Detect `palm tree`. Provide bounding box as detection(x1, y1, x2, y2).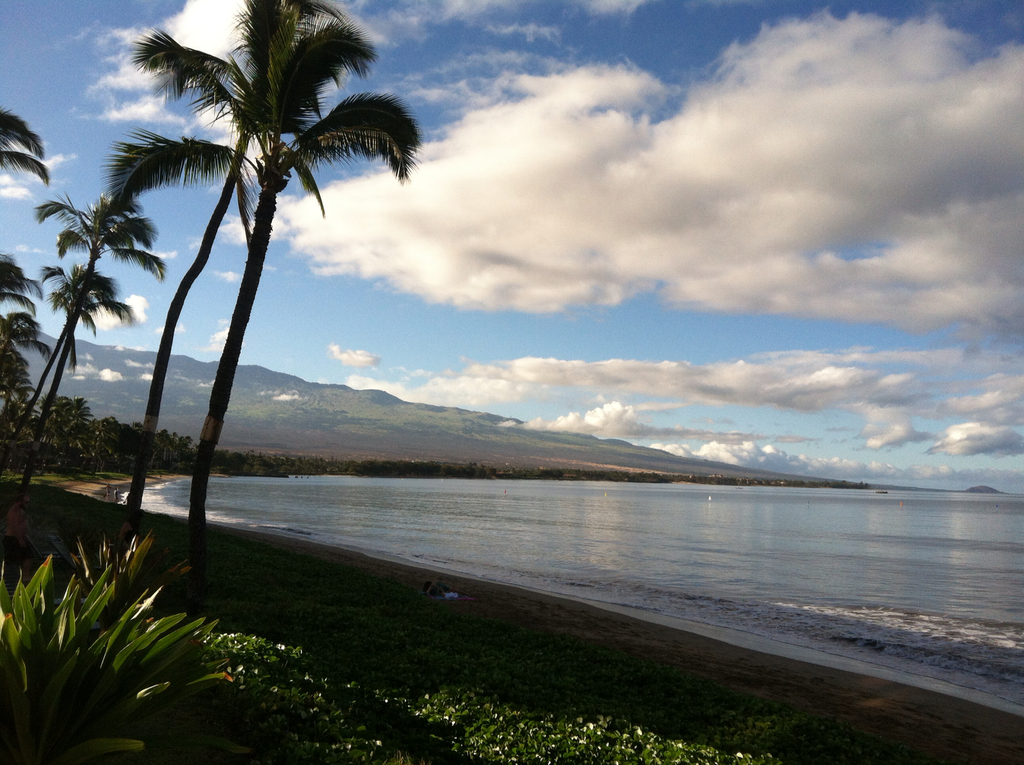
detection(0, 101, 27, 180).
